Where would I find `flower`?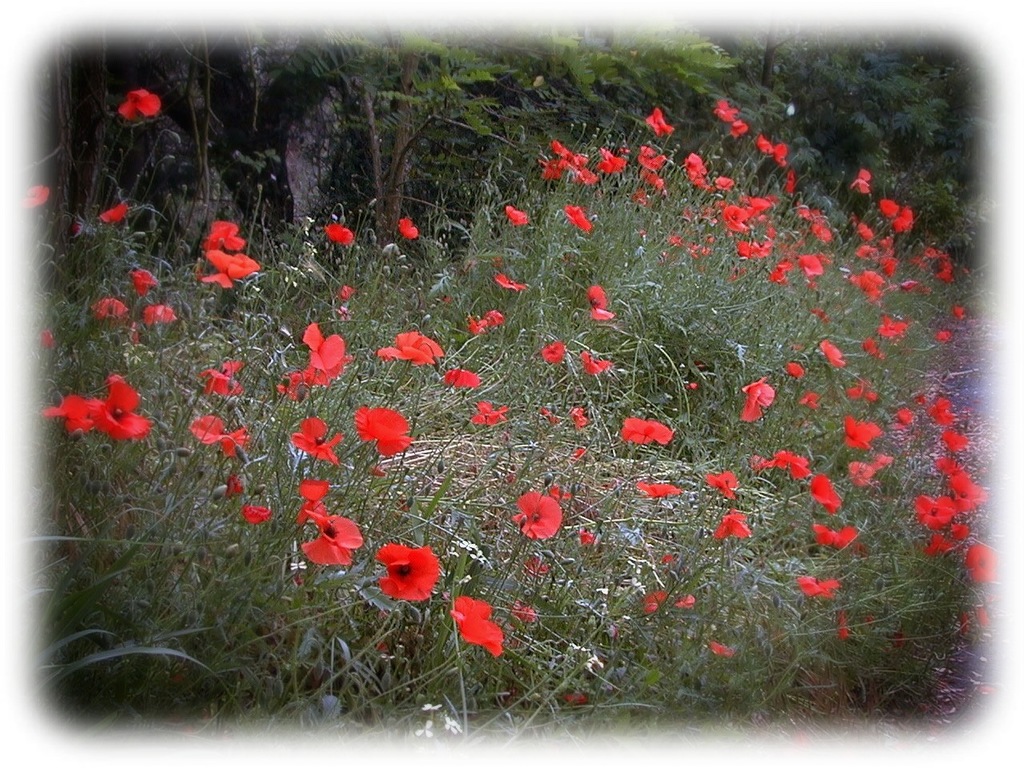
At box=[197, 410, 254, 454].
